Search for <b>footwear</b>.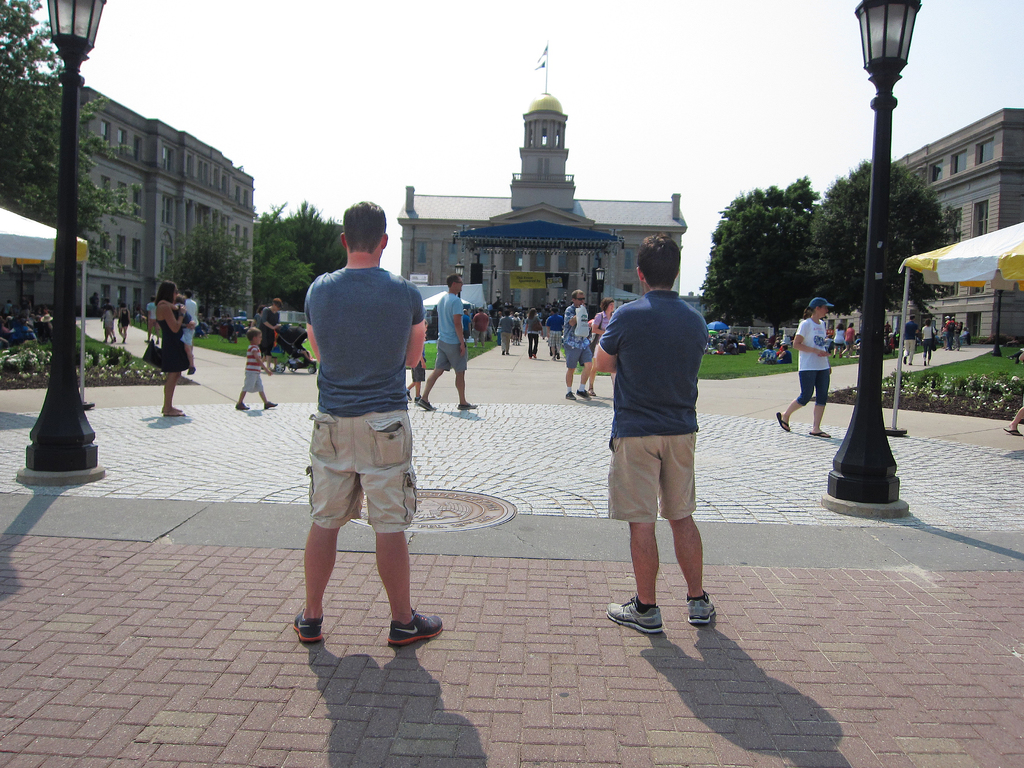
Found at Rect(455, 401, 478, 410).
